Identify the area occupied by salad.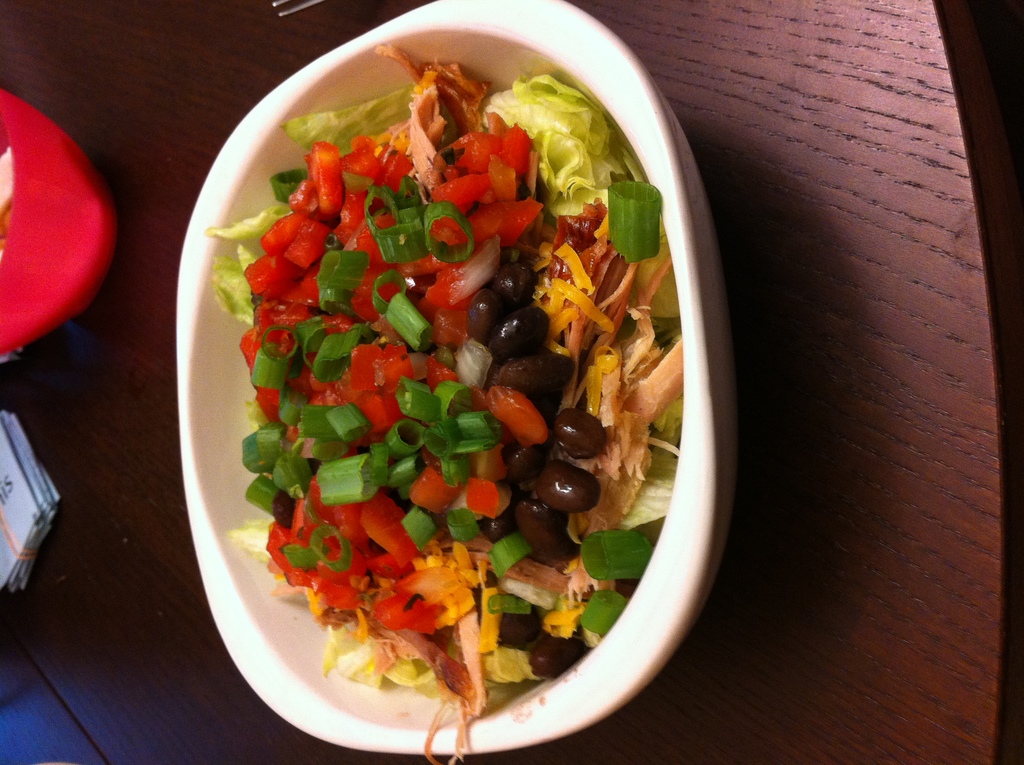
Area: <bbox>163, 10, 687, 738</bbox>.
